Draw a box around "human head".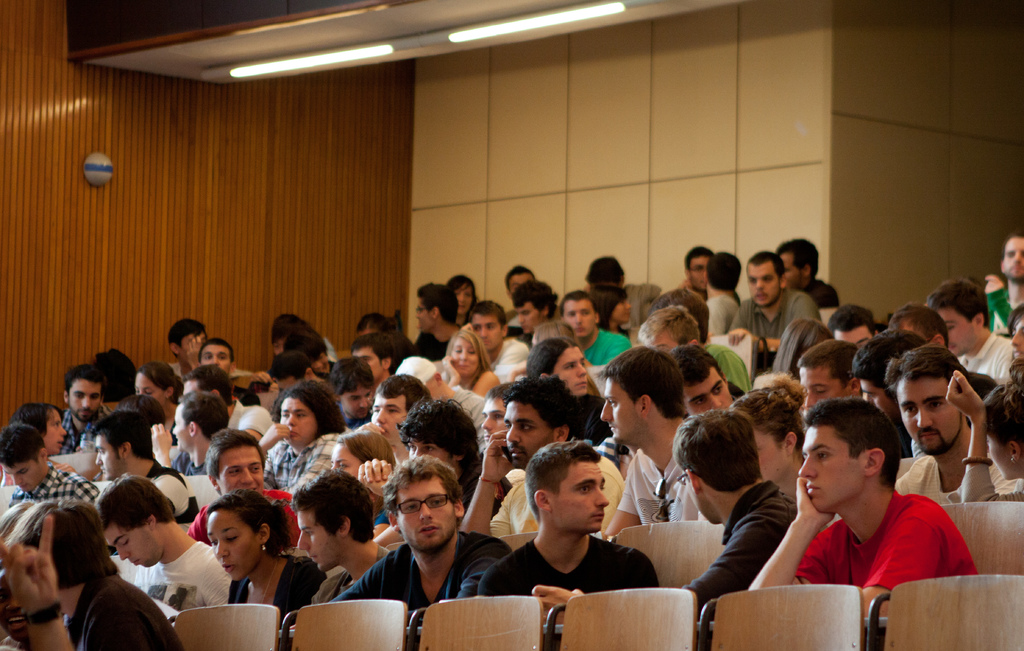
130:361:180:411.
